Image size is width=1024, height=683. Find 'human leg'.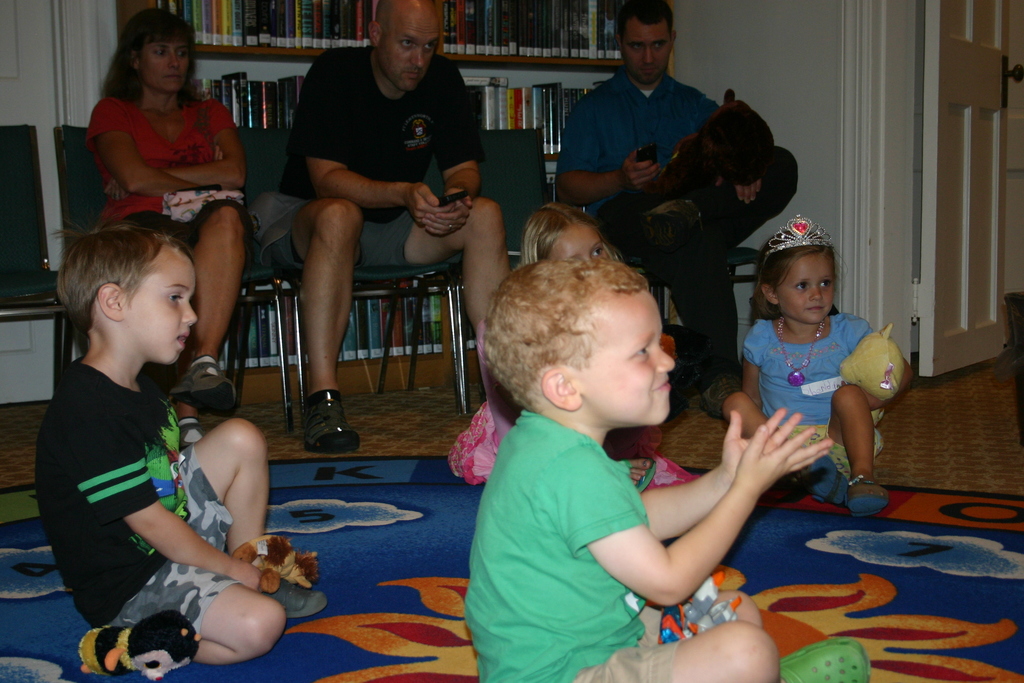
410,201,506,395.
